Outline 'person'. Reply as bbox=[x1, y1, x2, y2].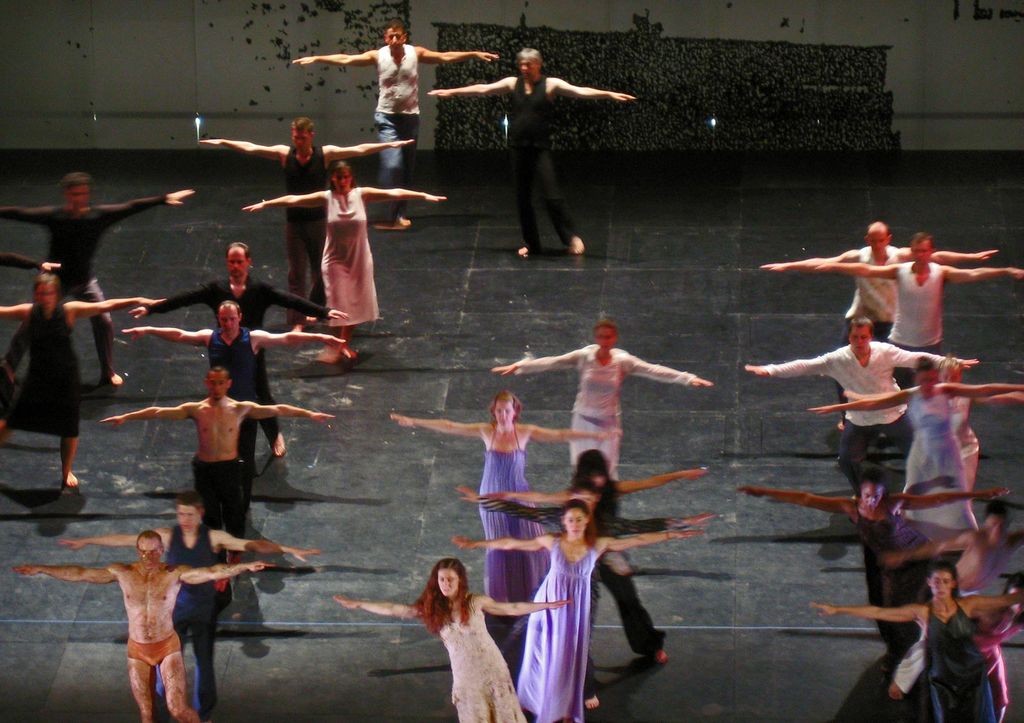
bbox=[15, 541, 267, 722].
